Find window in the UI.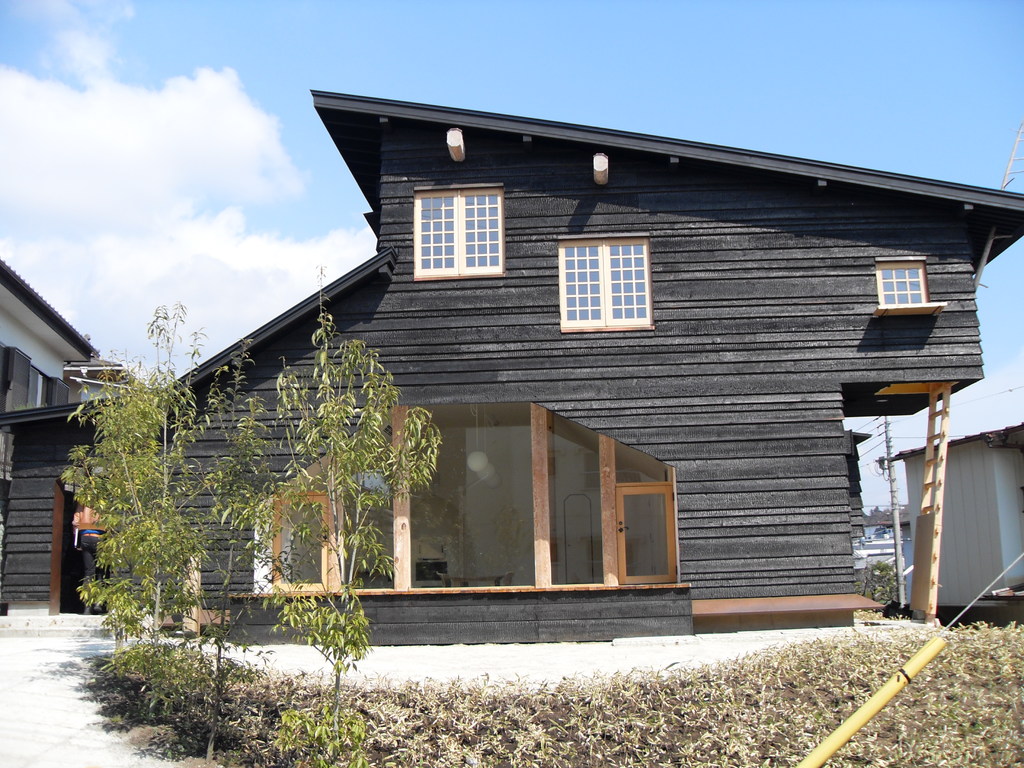
UI element at 411 181 506 276.
